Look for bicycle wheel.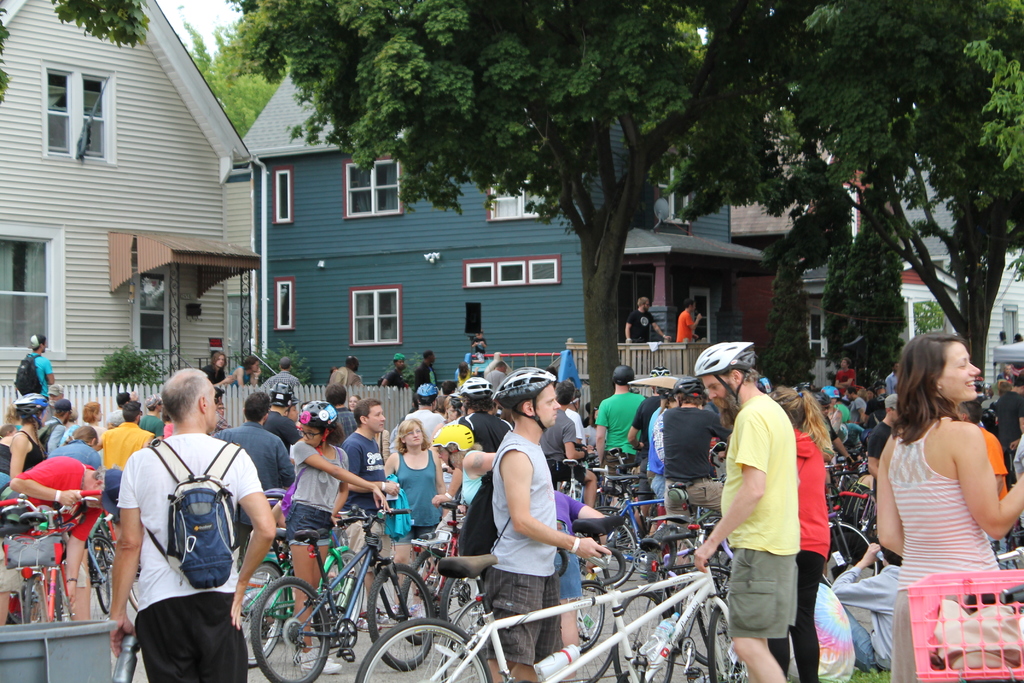
Found: select_region(555, 575, 621, 682).
